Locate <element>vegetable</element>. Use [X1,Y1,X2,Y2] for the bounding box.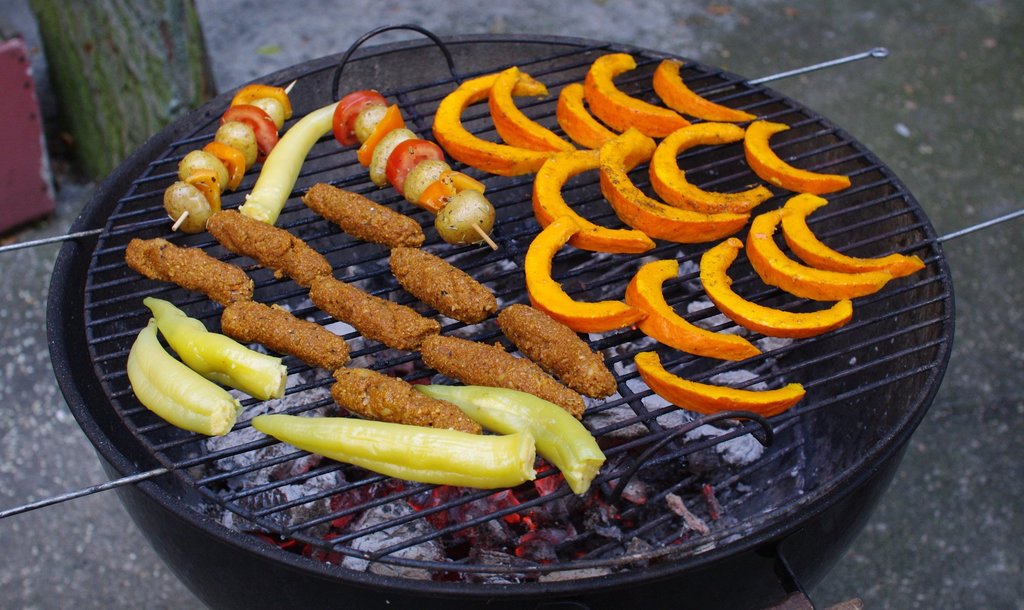
[621,258,762,361].
